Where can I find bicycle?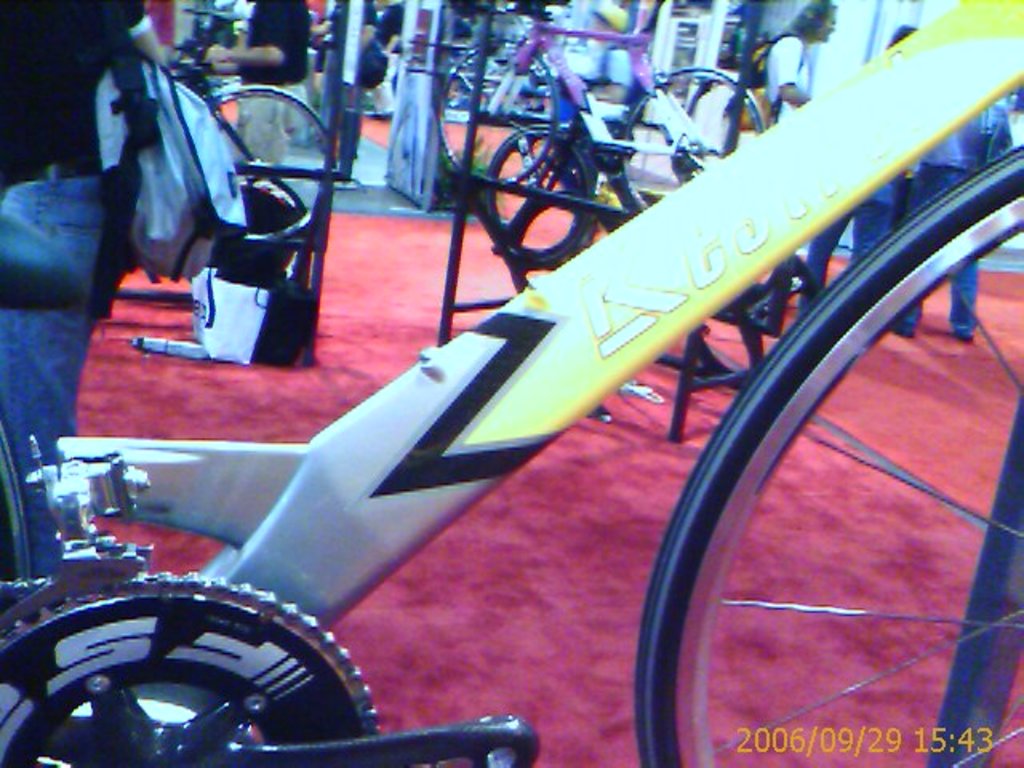
You can find it at 0/0/1022/766.
